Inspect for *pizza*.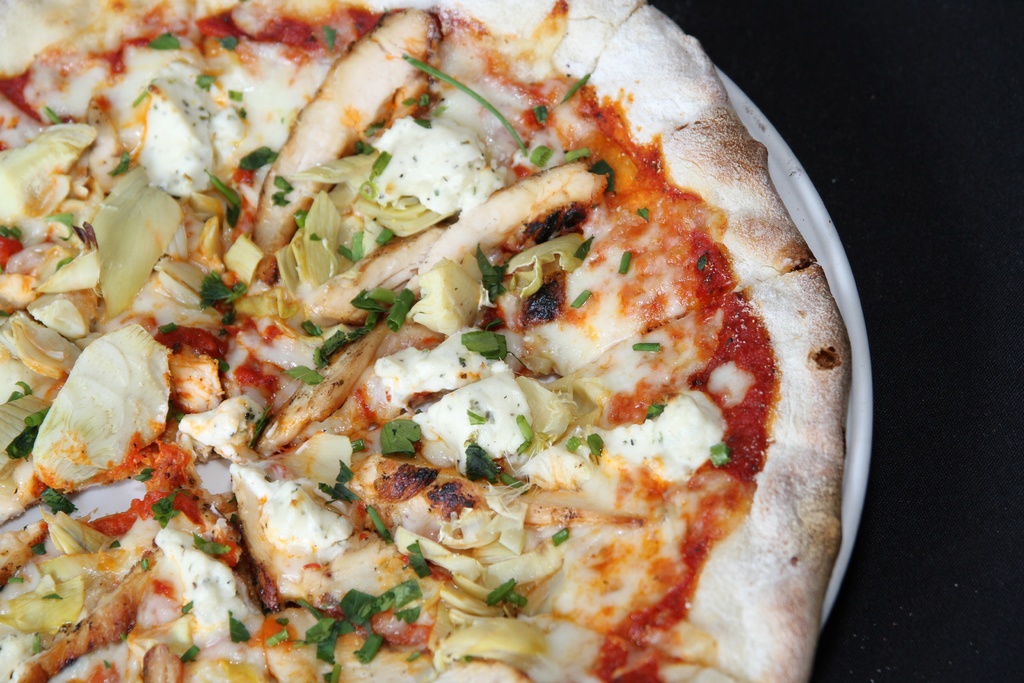
Inspection: locate(1, 0, 858, 679).
